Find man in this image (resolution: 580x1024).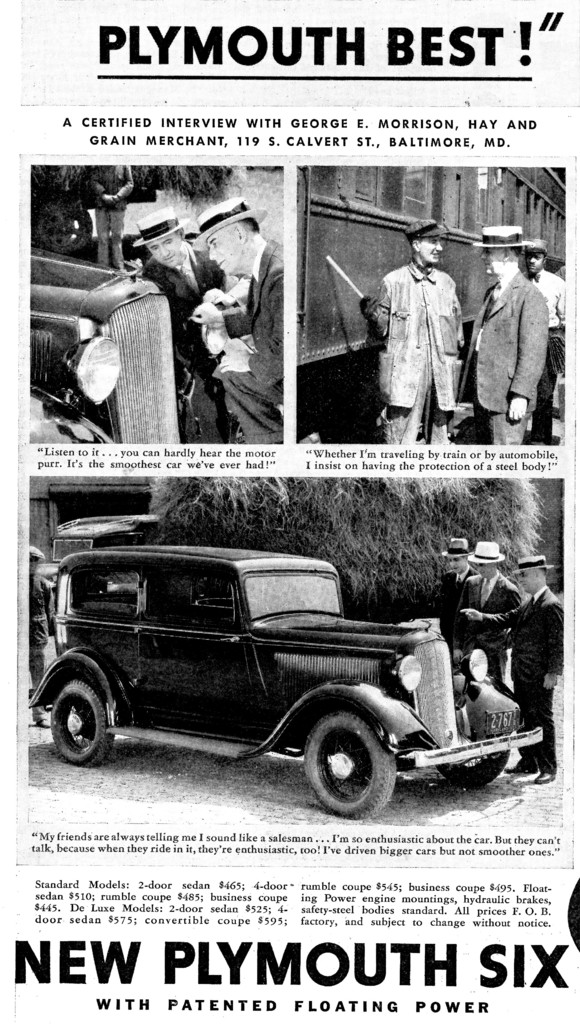
(438, 536, 474, 622).
